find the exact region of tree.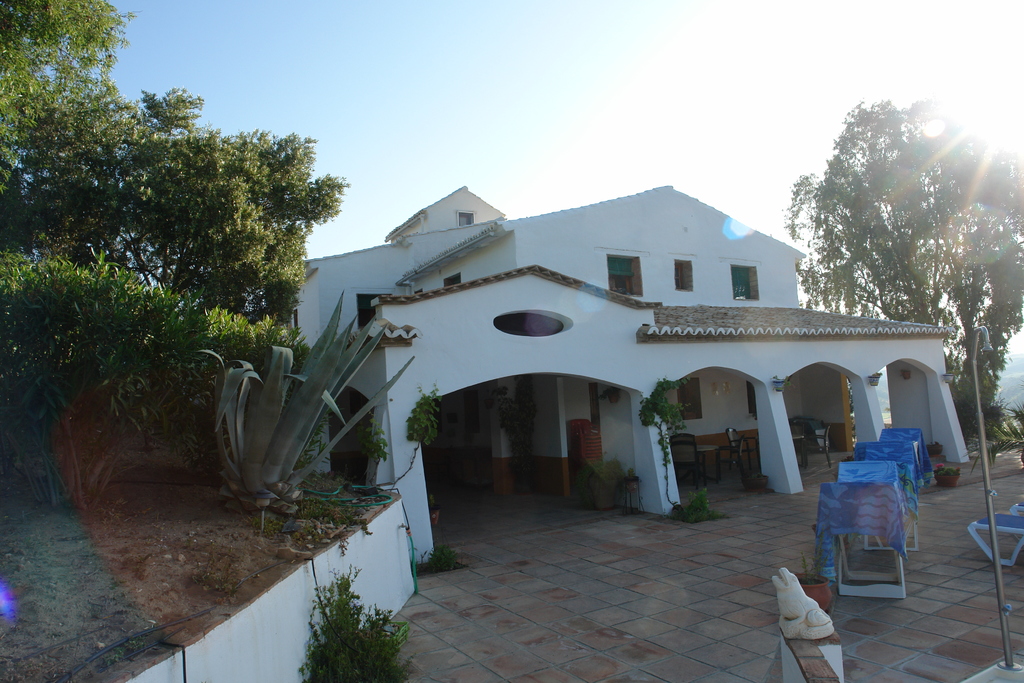
Exact region: (left=783, top=100, right=1023, bottom=439).
